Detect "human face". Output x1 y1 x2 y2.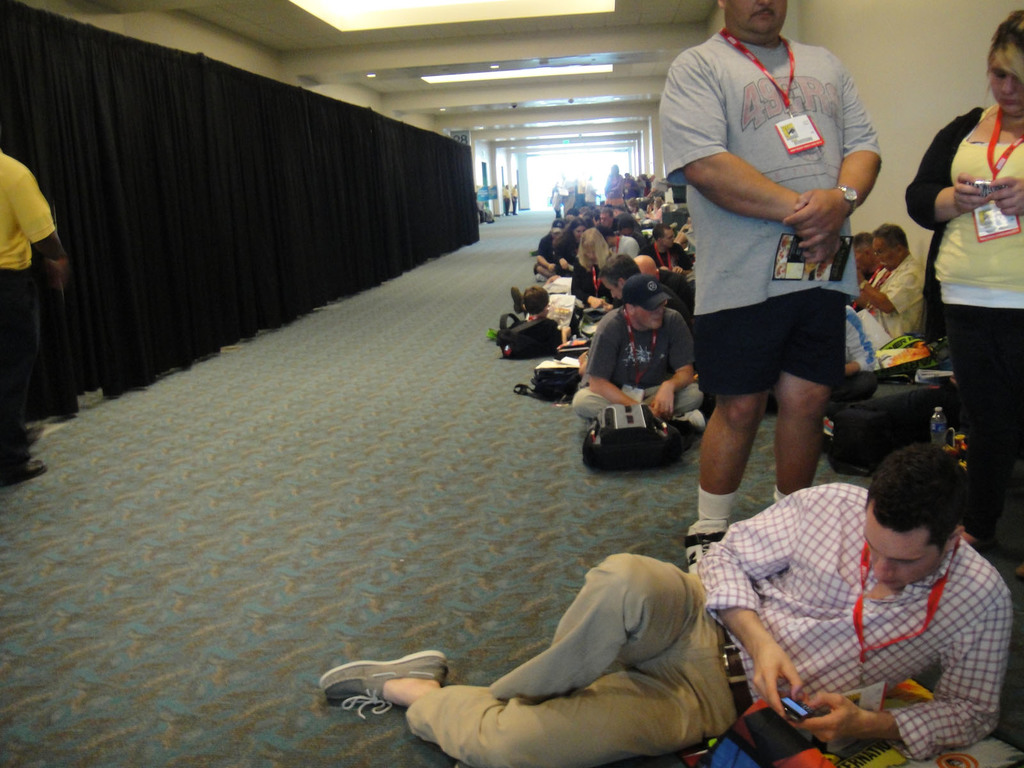
993 45 1023 114.
